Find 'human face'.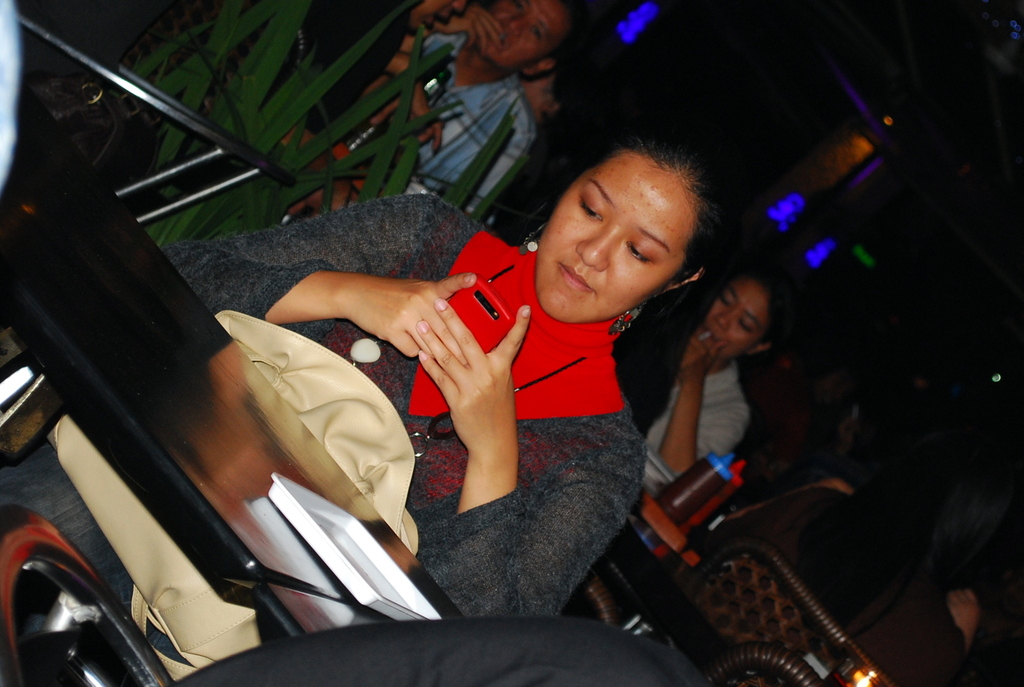
x1=701 y1=286 x2=764 y2=365.
